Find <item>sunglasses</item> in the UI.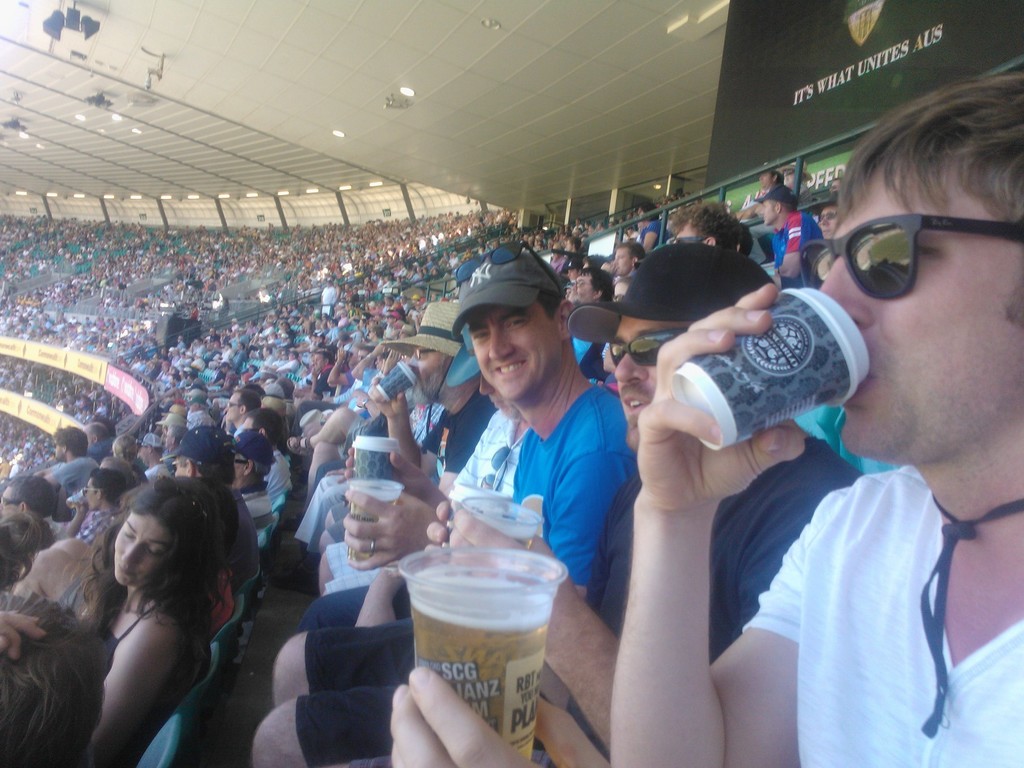
UI element at box=[169, 463, 199, 474].
